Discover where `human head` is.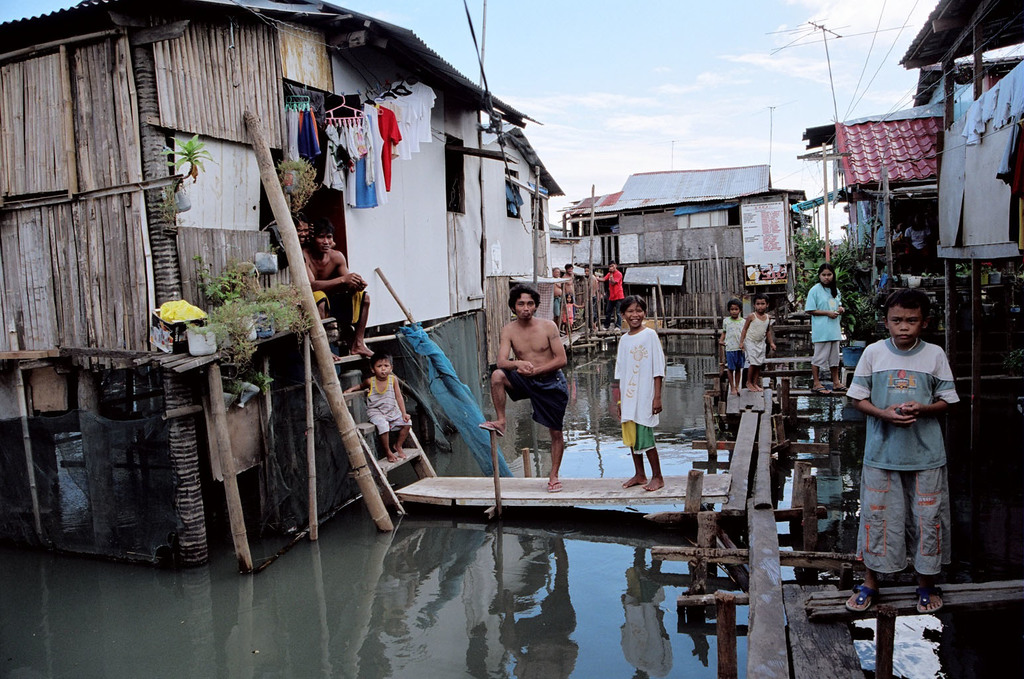
Discovered at detection(292, 215, 310, 247).
